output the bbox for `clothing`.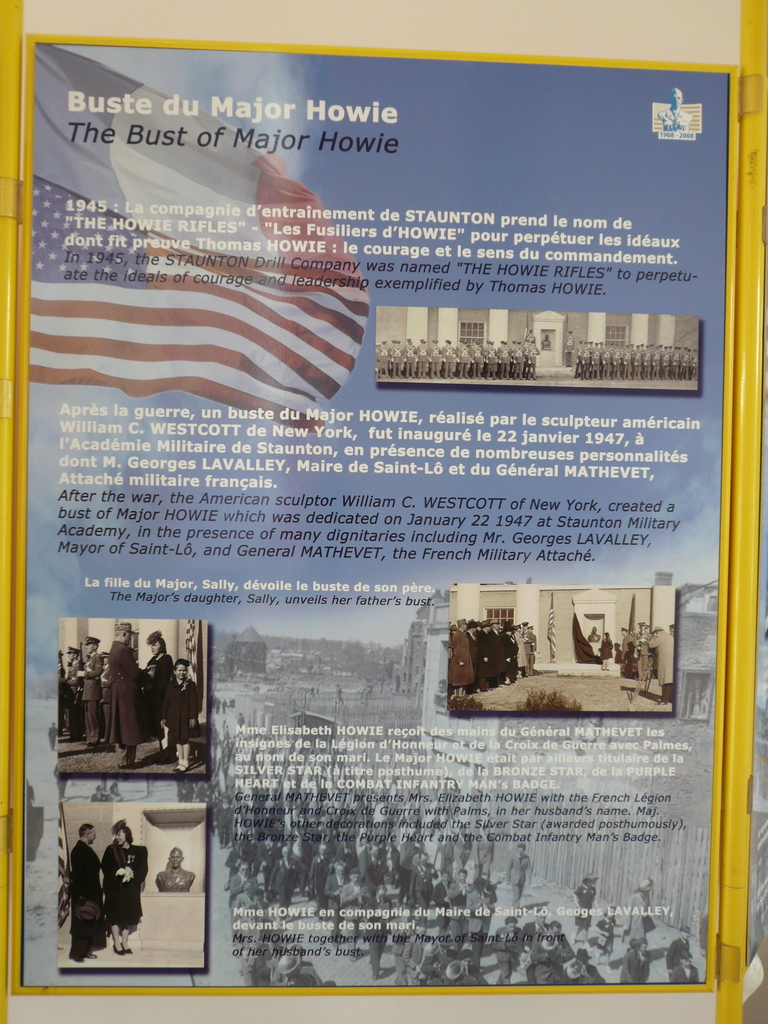
651,631,682,699.
